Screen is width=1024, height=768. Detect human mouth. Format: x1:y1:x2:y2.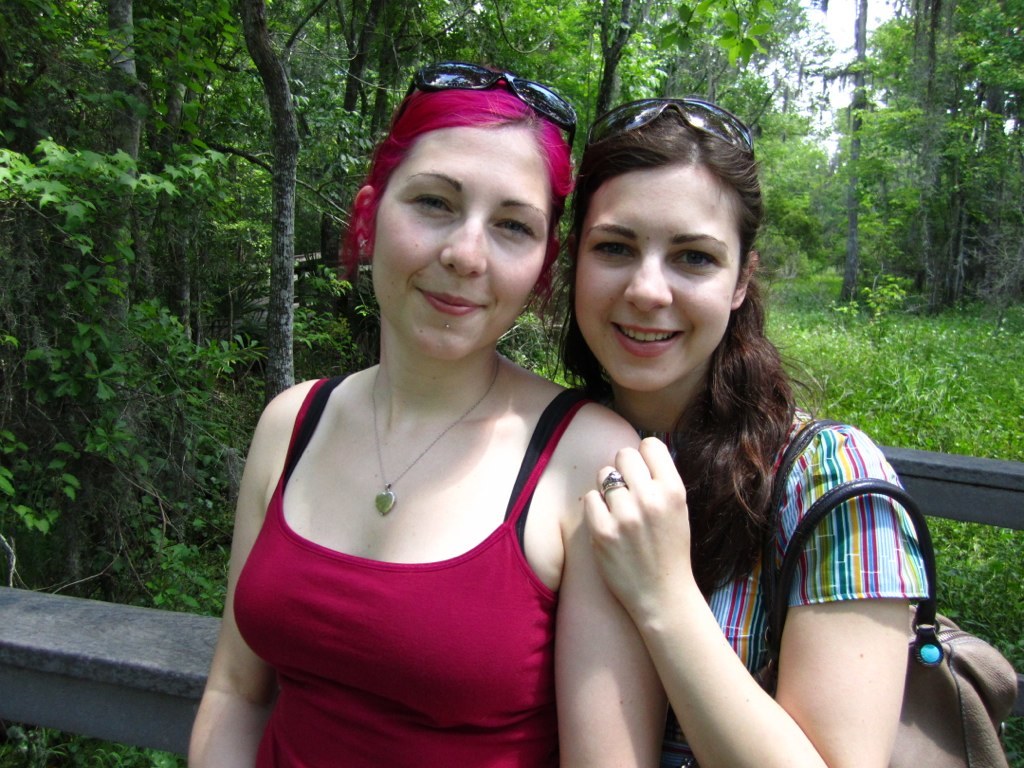
614:317:678:357.
